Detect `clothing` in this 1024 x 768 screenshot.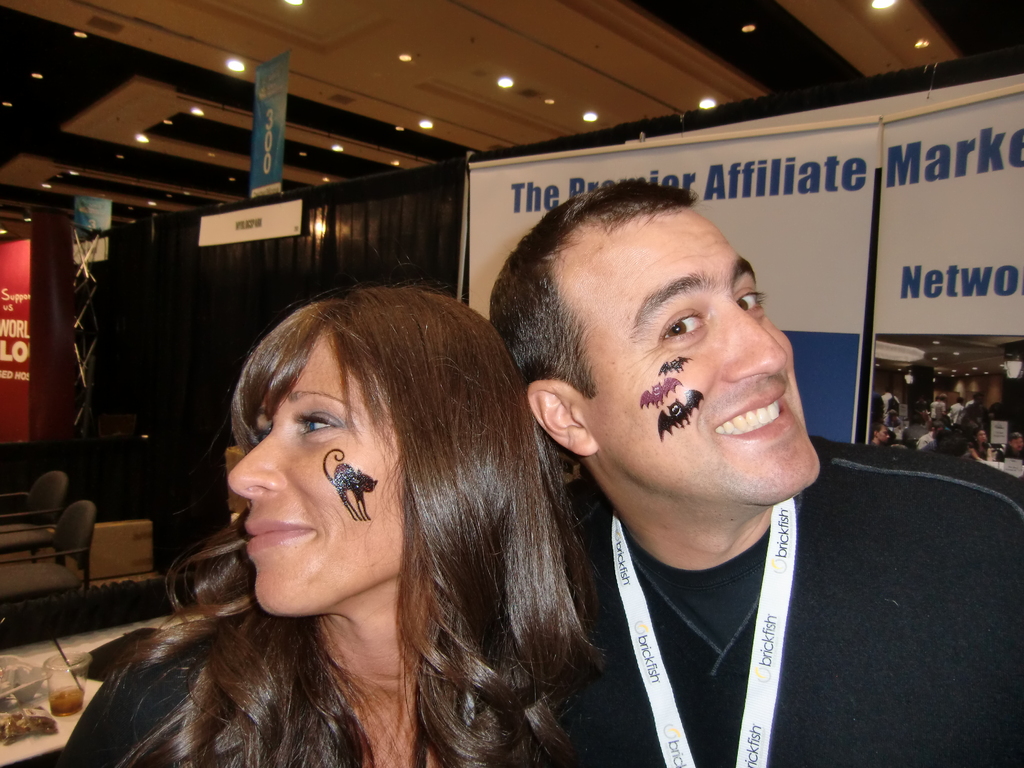
Detection: (x1=65, y1=650, x2=316, y2=767).
